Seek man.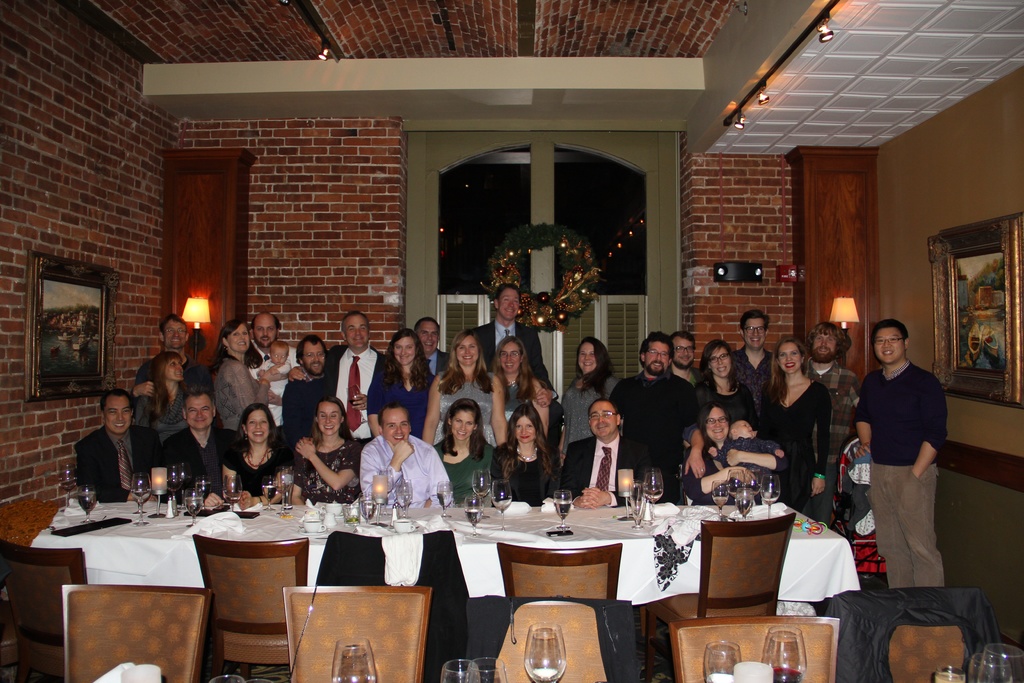
<box>246,313,300,428</box>.
